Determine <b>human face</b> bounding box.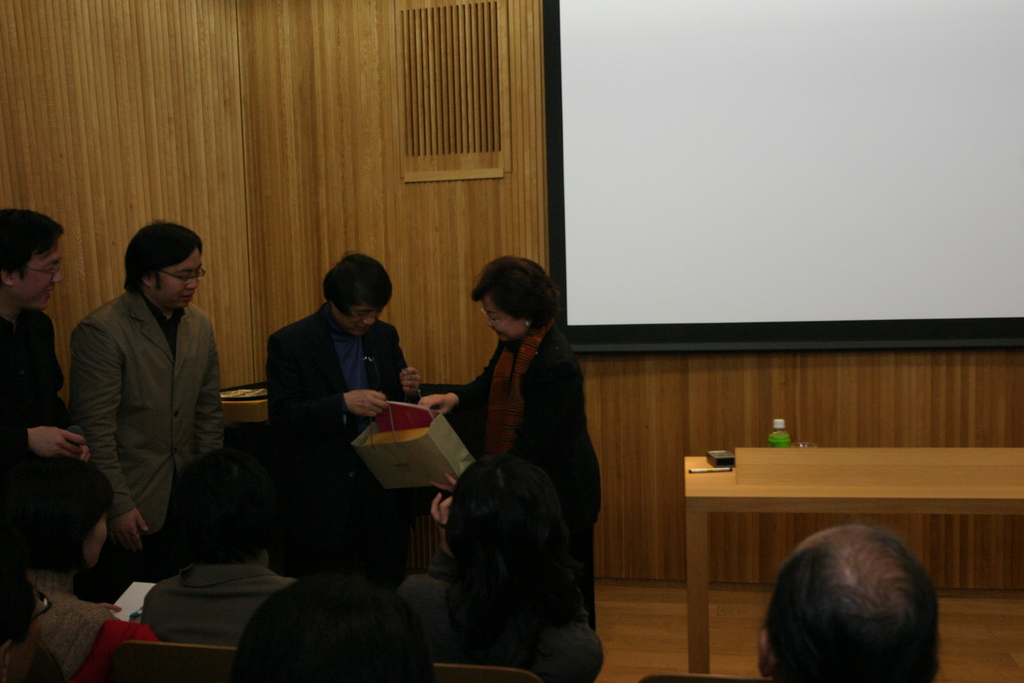
Determined: {"x1": 15, "y1": 241, "x2": 65, "y2": 309}.
